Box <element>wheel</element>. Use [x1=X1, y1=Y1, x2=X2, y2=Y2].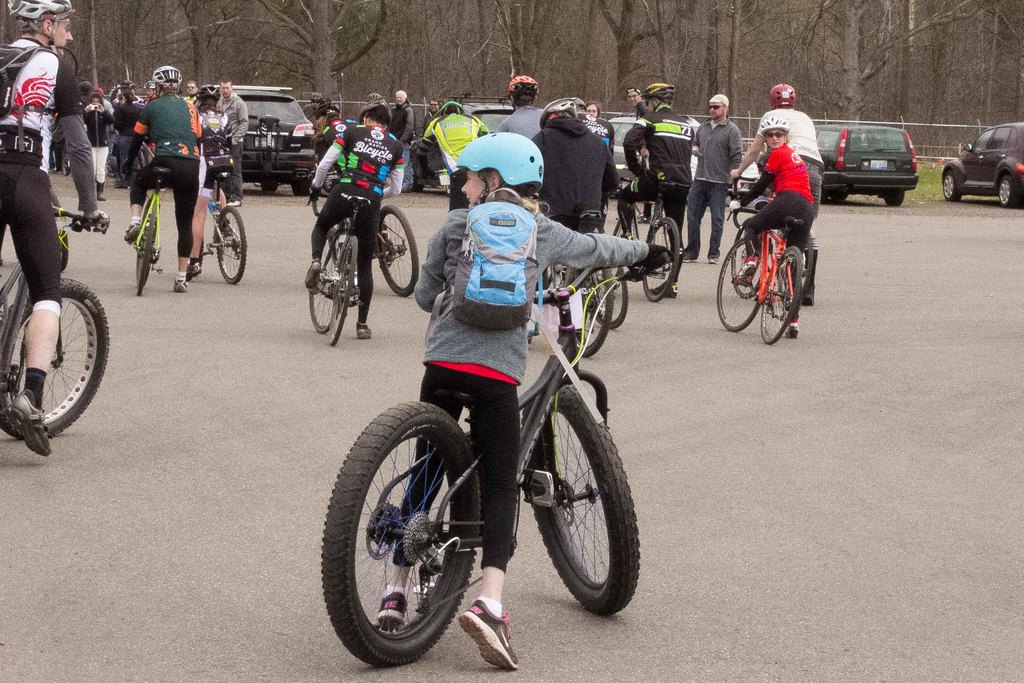
[x1=612, y1=219, x2=626, y2=239].
